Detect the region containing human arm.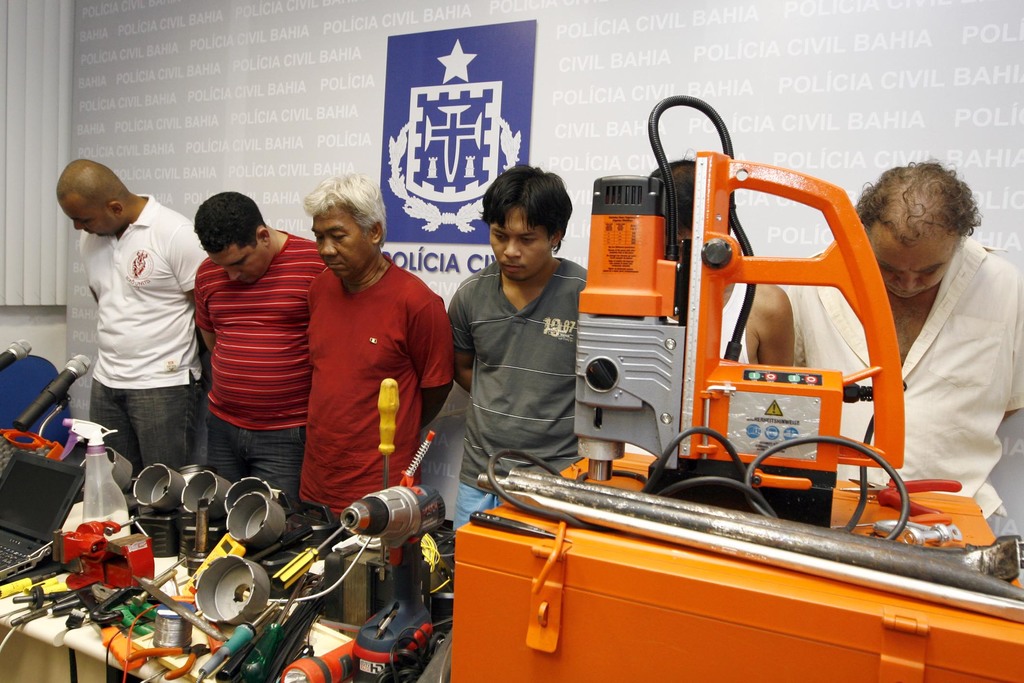
[x1=993, y1=269, x2=1023, y2=431].
